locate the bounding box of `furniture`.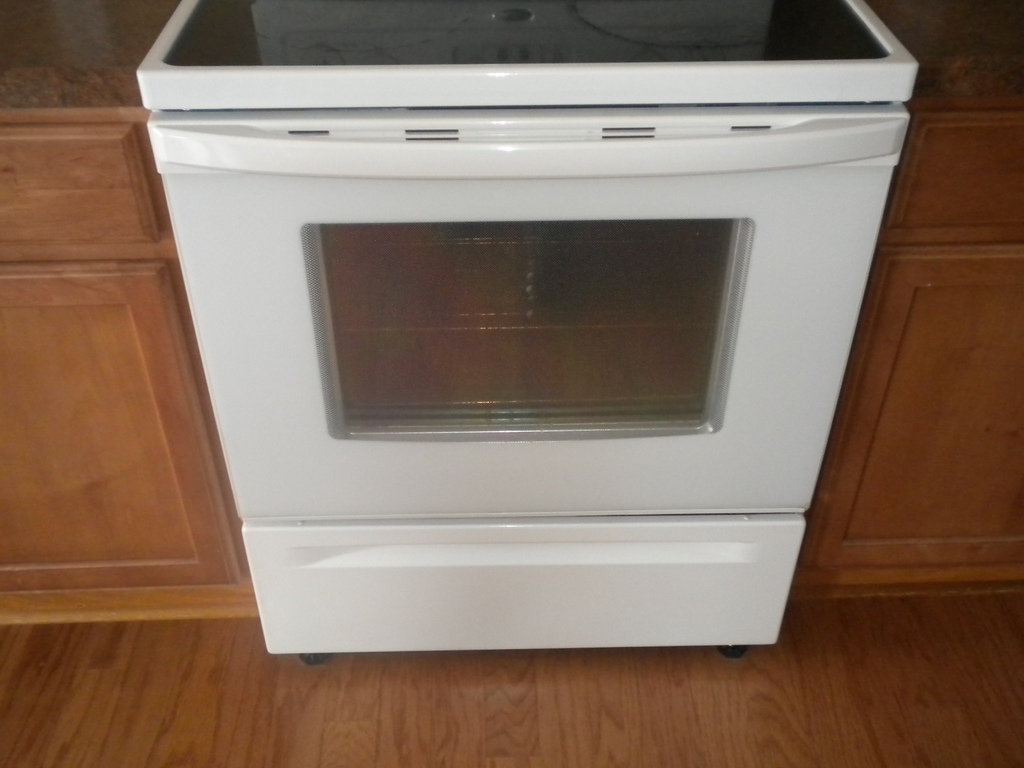
Bounding box: 0,106,258,624.
